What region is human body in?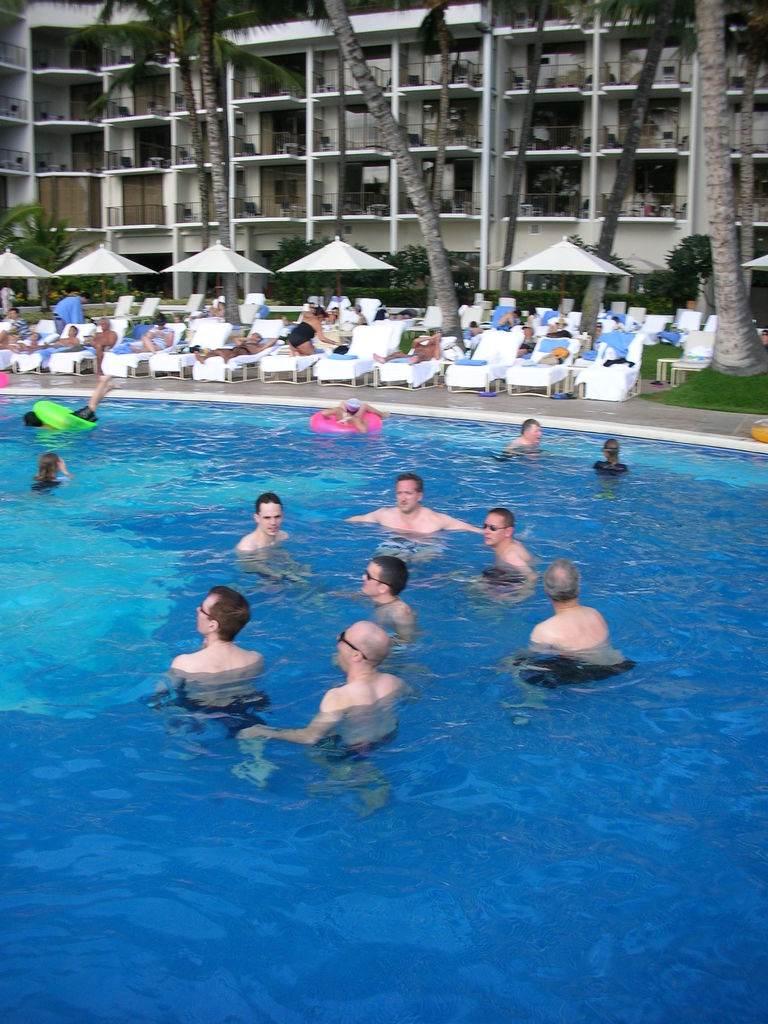
bbox=(131, 320, 171, 350).
